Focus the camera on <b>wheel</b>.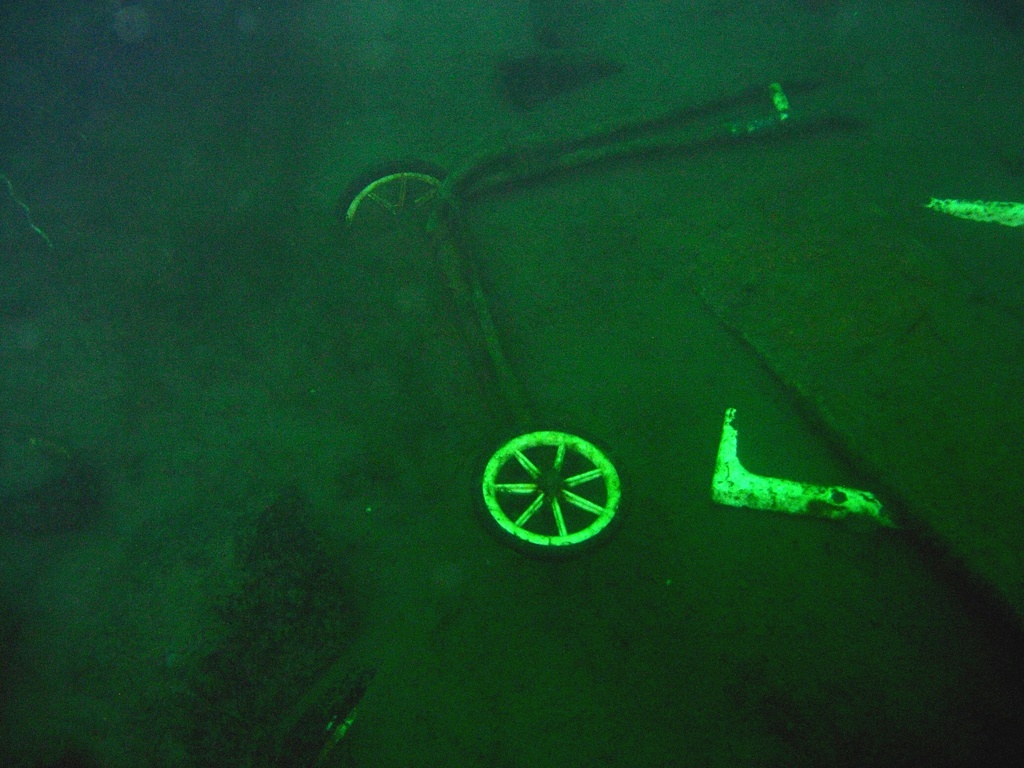
Focus region: <region>335, 154, 459, 225</region>.
